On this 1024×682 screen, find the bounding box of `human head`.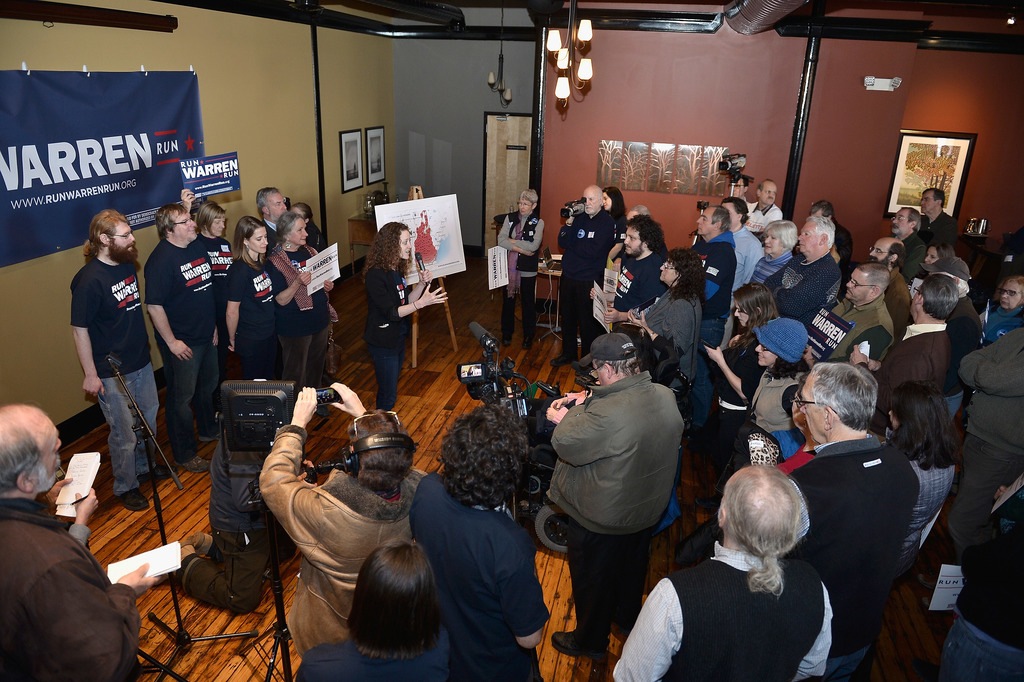
Bounding box: pyautogui.locateOnScreen(591, 336, 643, 386).
